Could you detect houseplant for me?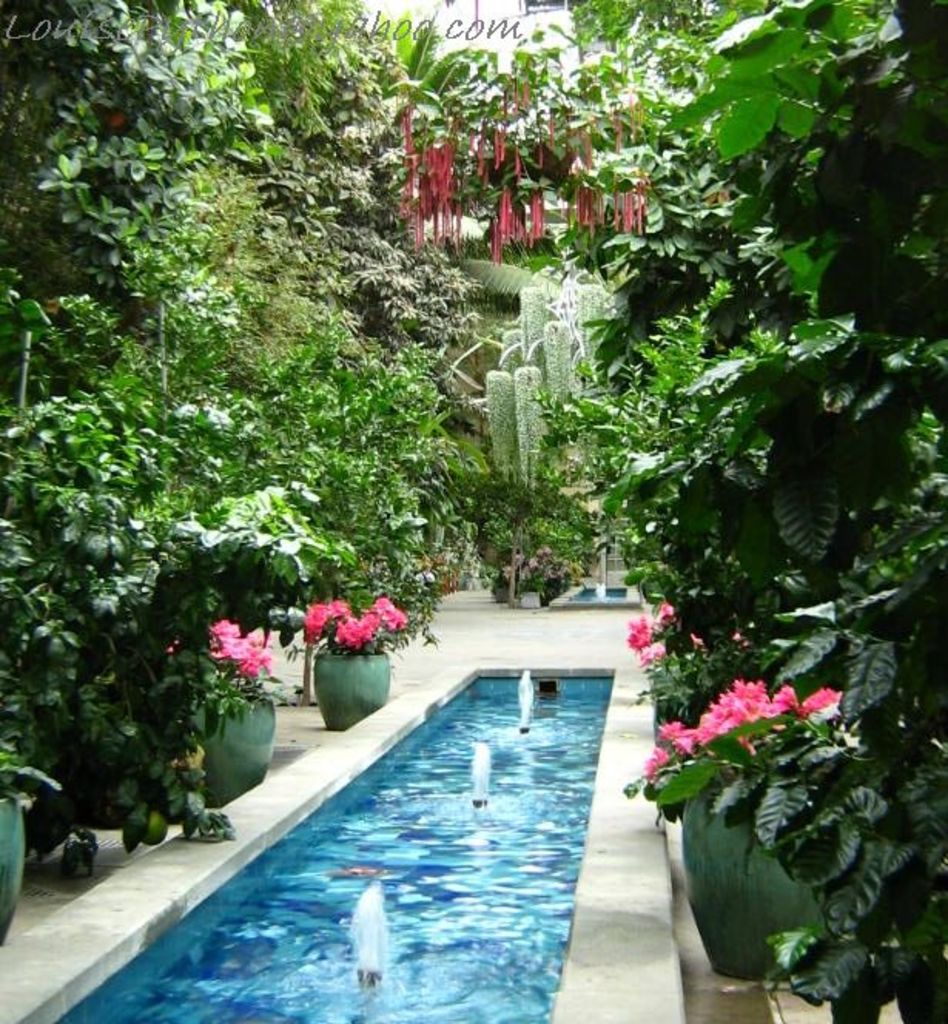
Detection result: (296,592,408,728).
